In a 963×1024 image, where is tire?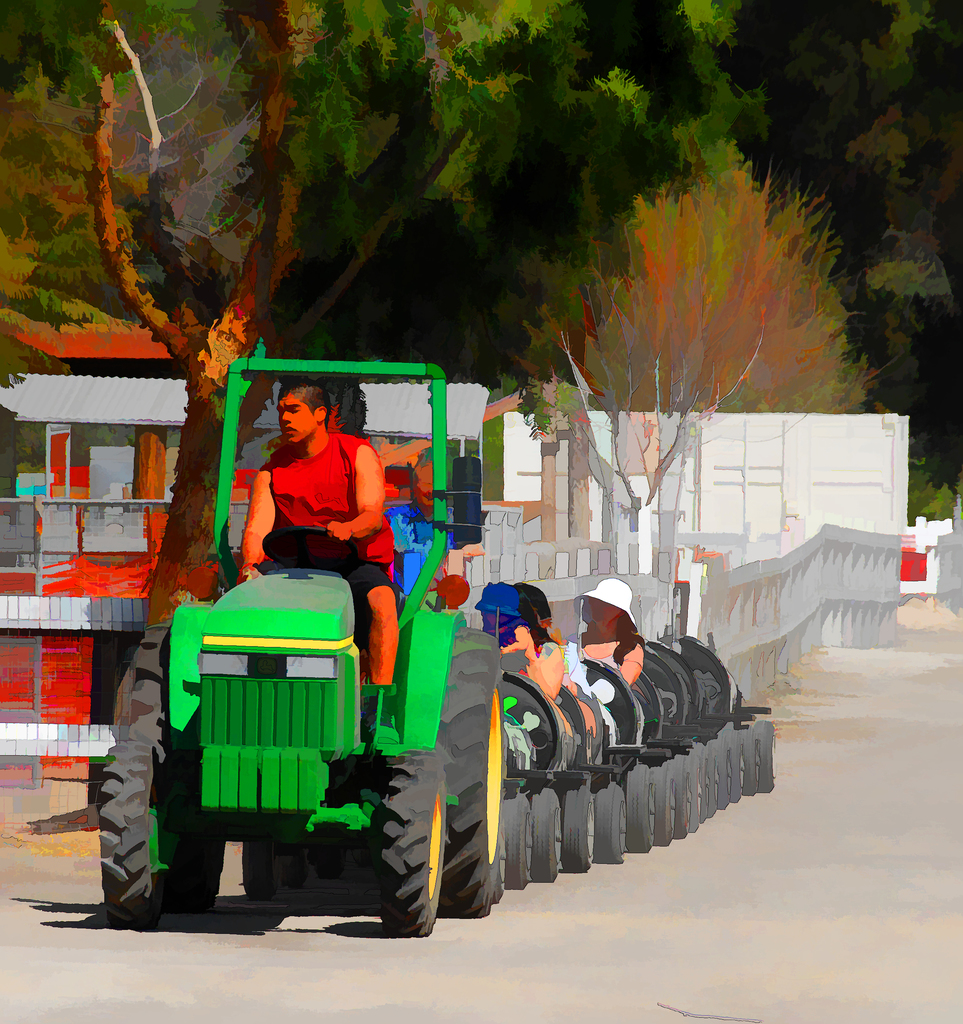
bbox=(706, 743, 727, 810).
